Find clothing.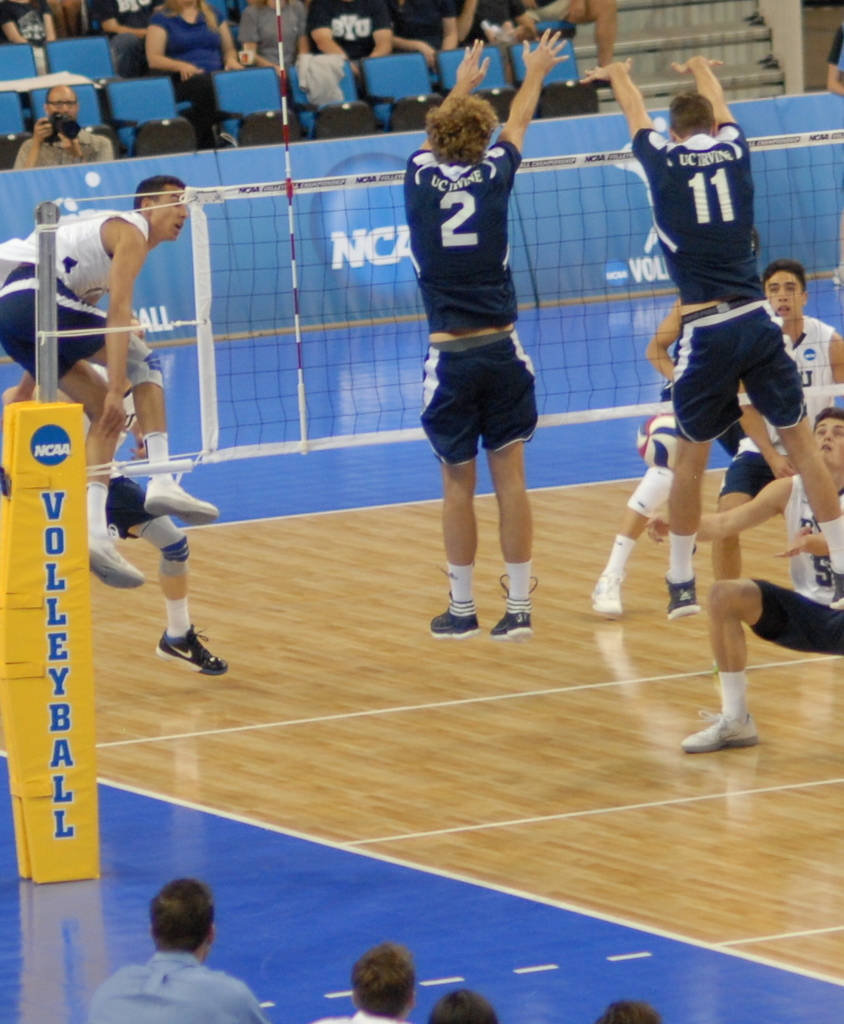
locate(234, 0, 315, 57).
